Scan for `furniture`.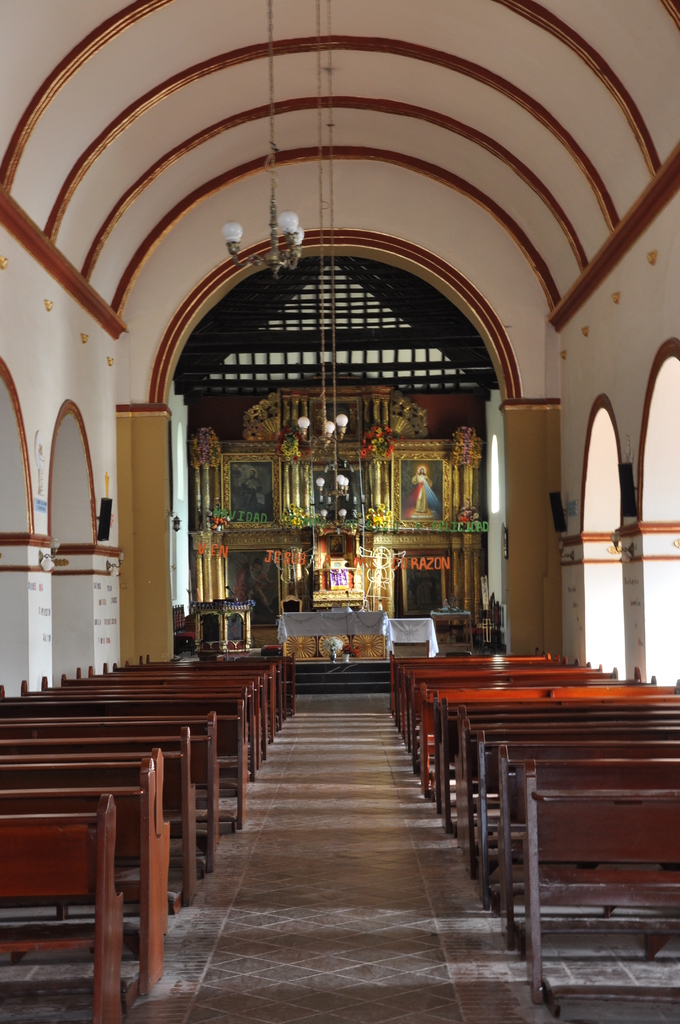
Scan result: x1=170 y1=604 x2=196 y2=657.
